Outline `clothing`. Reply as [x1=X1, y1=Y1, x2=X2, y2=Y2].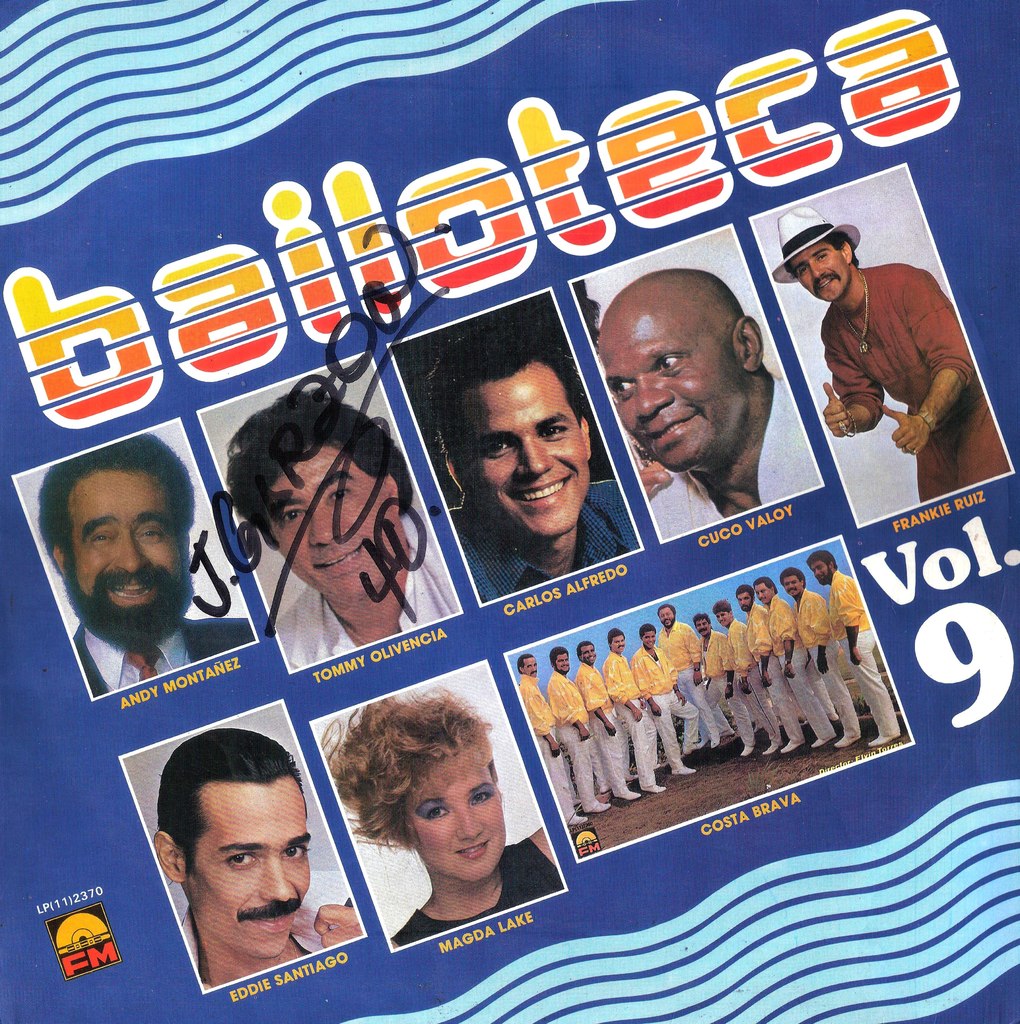
[x1=601, y1=652, x2=664, y2=794].
